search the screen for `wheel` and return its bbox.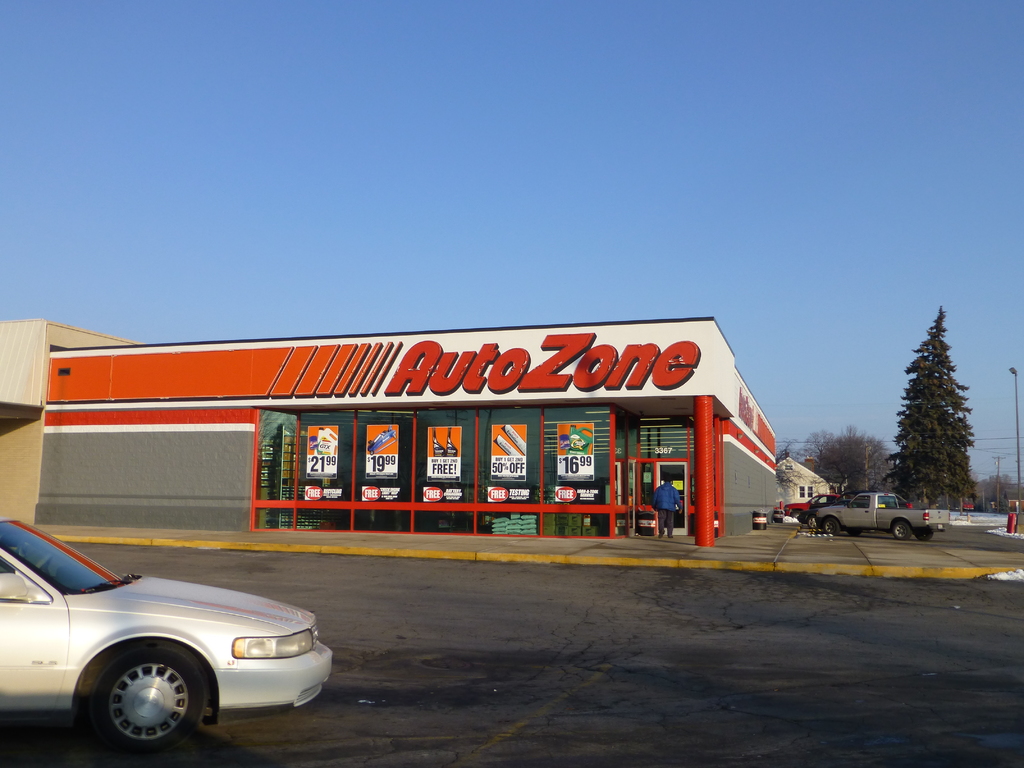
Found: Rect(80, 642, 218, 767).
